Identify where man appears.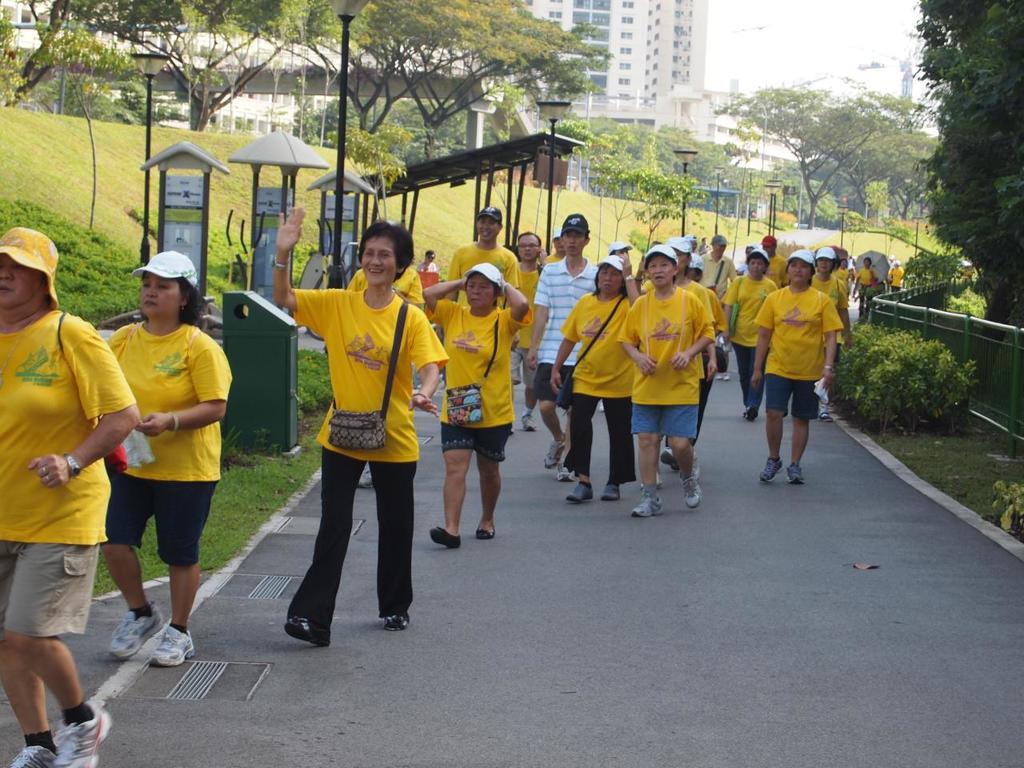
Appears at box=[524, 212, 598, 480].
